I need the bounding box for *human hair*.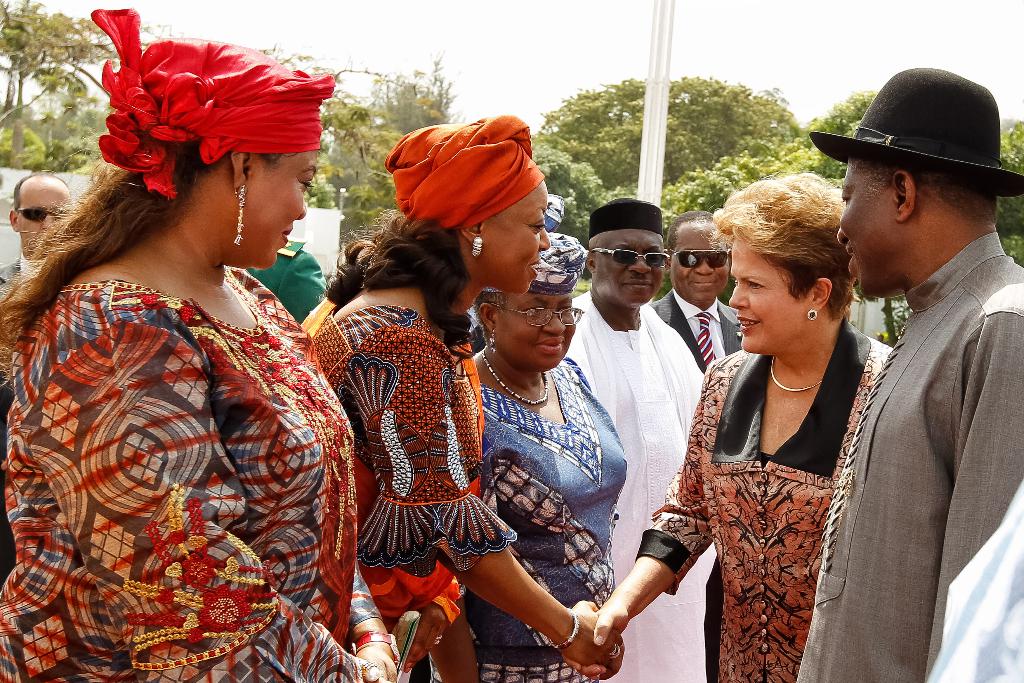
Here it is: <region>862, 161, 1002, 227</region>.
